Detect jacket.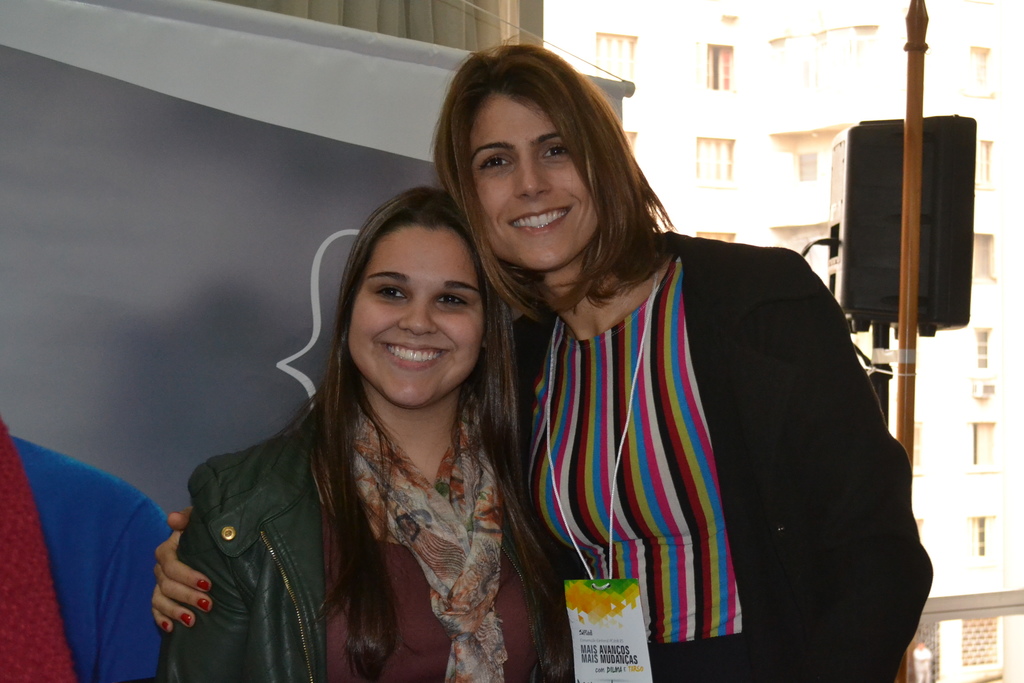
Detected at bbox(141, 302, 570, 679).
